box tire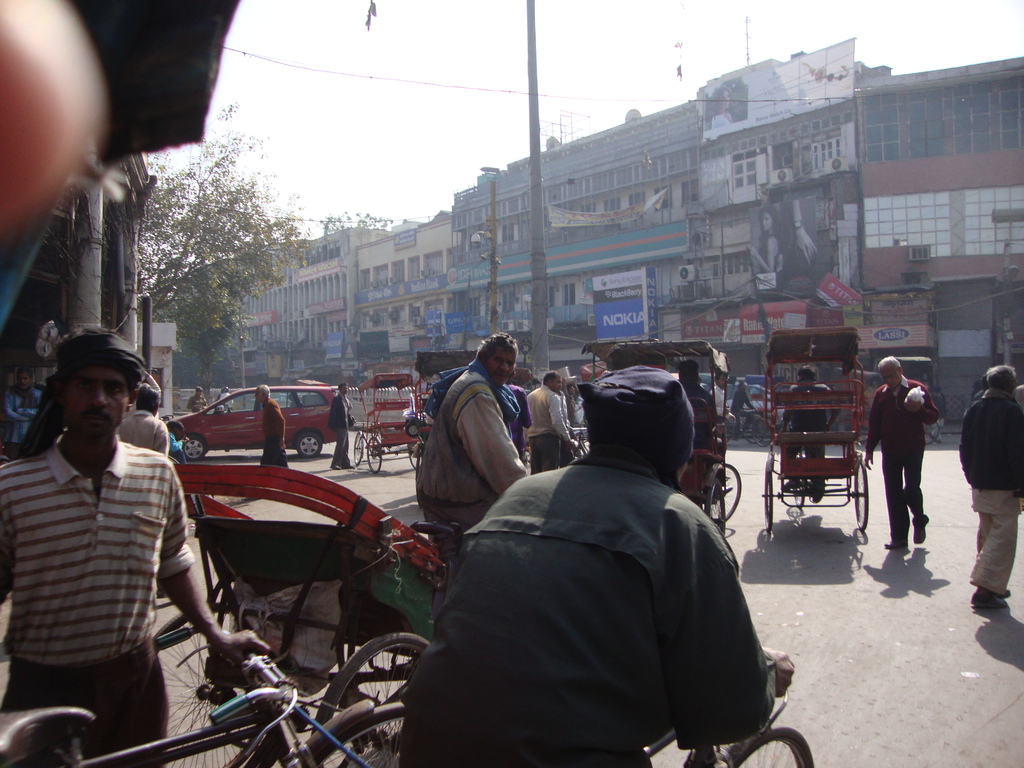
728, 726, 813, 767
